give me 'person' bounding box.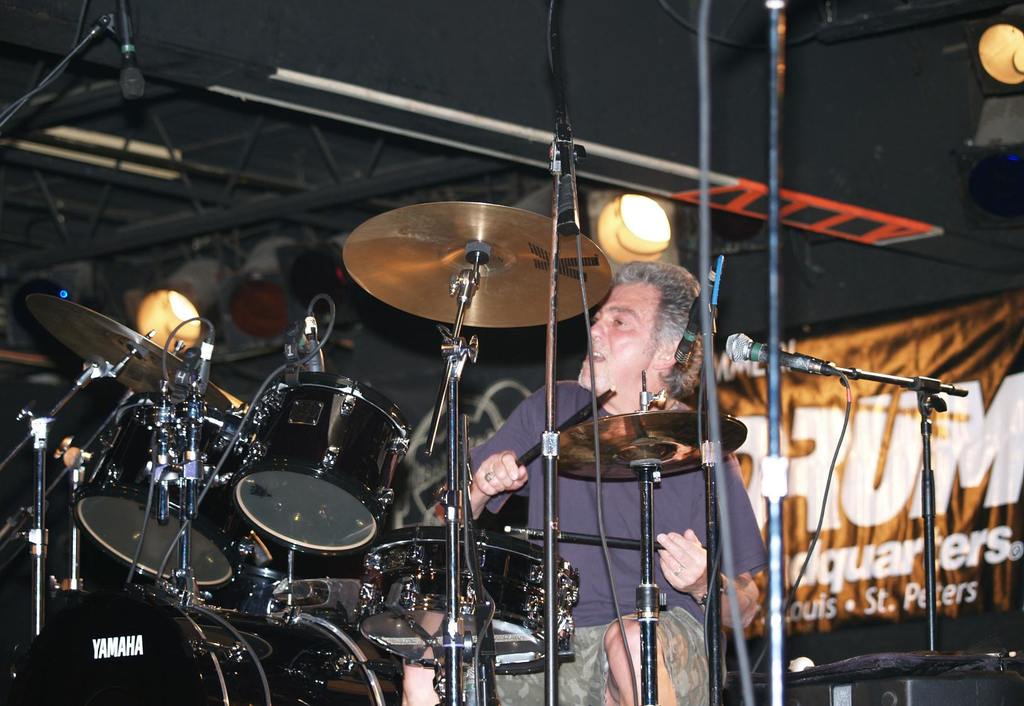
445/261/774/702.
